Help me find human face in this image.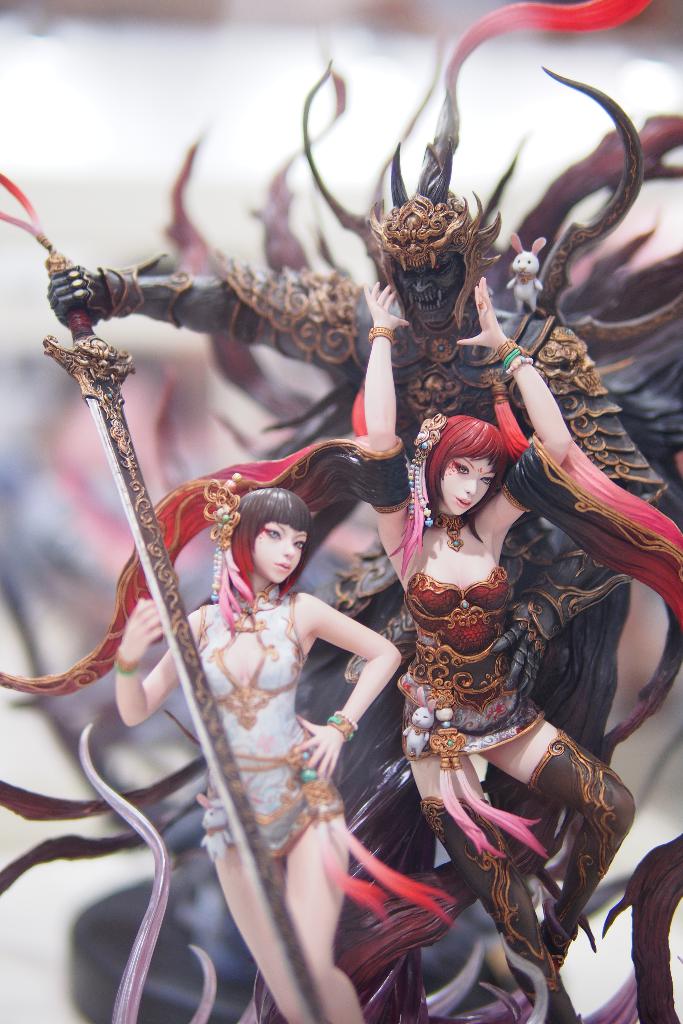
Found it: select_region(435, 451, 495, 520).
